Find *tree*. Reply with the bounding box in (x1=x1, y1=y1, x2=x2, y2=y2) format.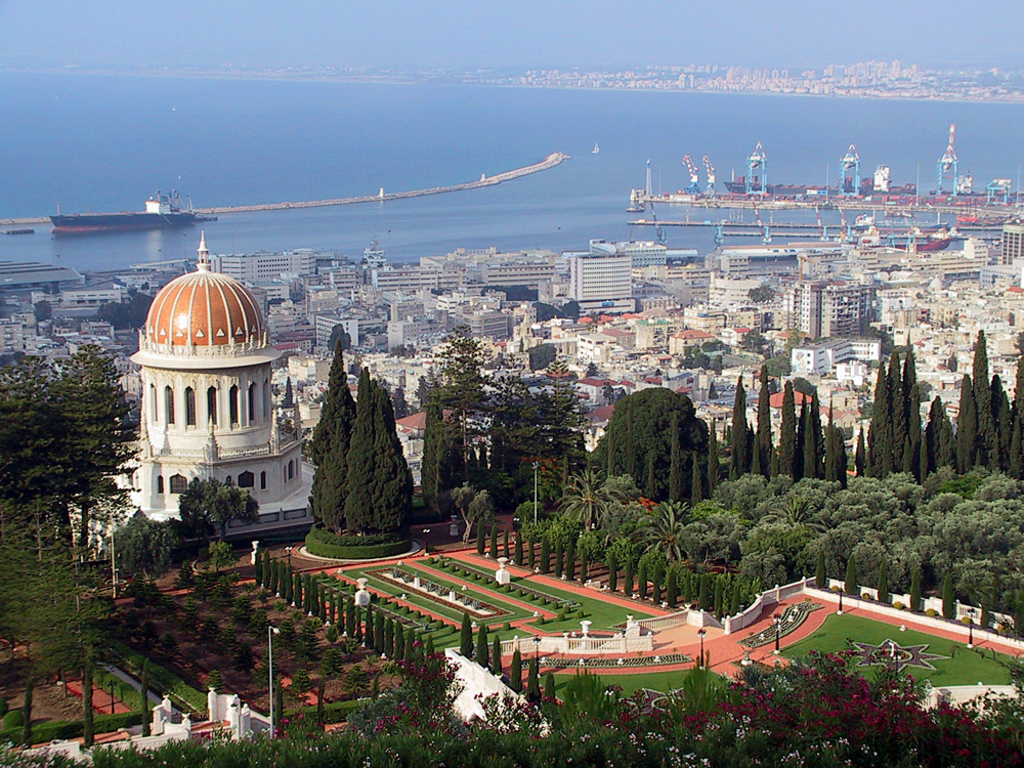
(x1=311, y1=573, x2=318, y2=618).
